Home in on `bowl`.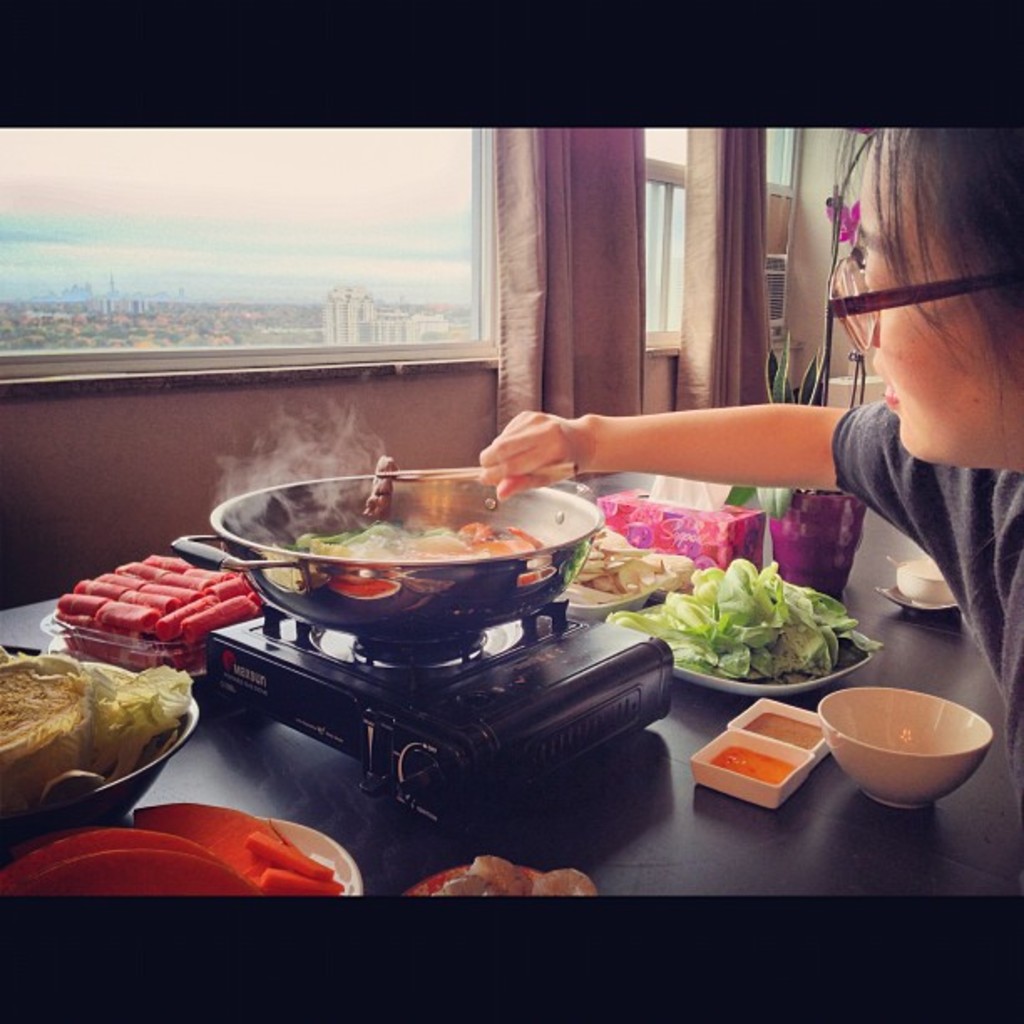
Homed in at rect(730, 701, 832, 763).
